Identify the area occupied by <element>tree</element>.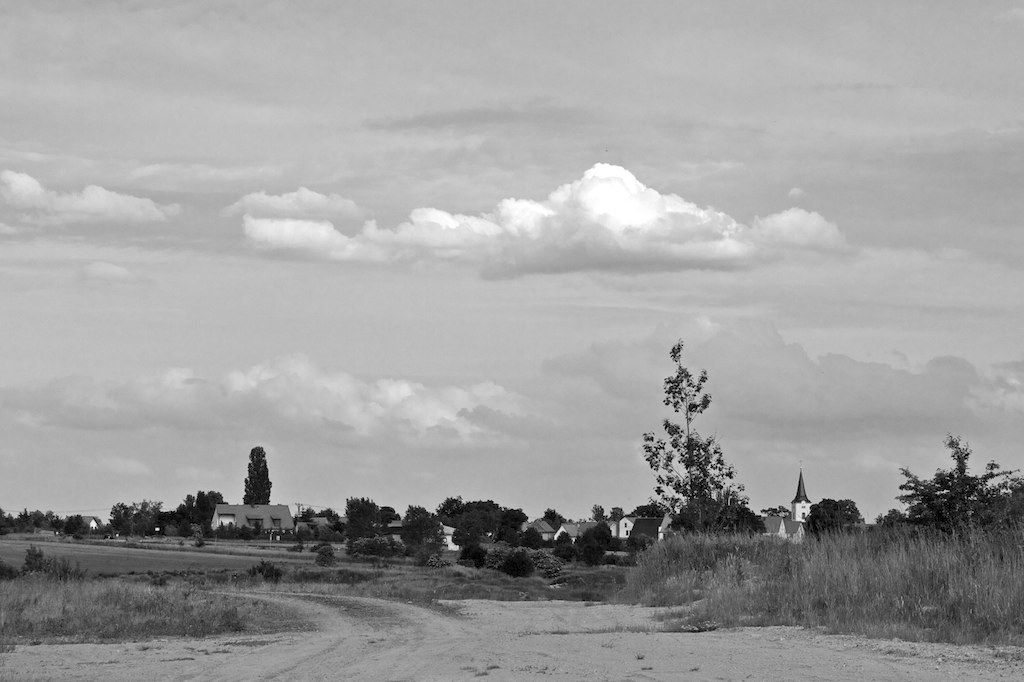
Area: region(549, 508, 564, 525).
